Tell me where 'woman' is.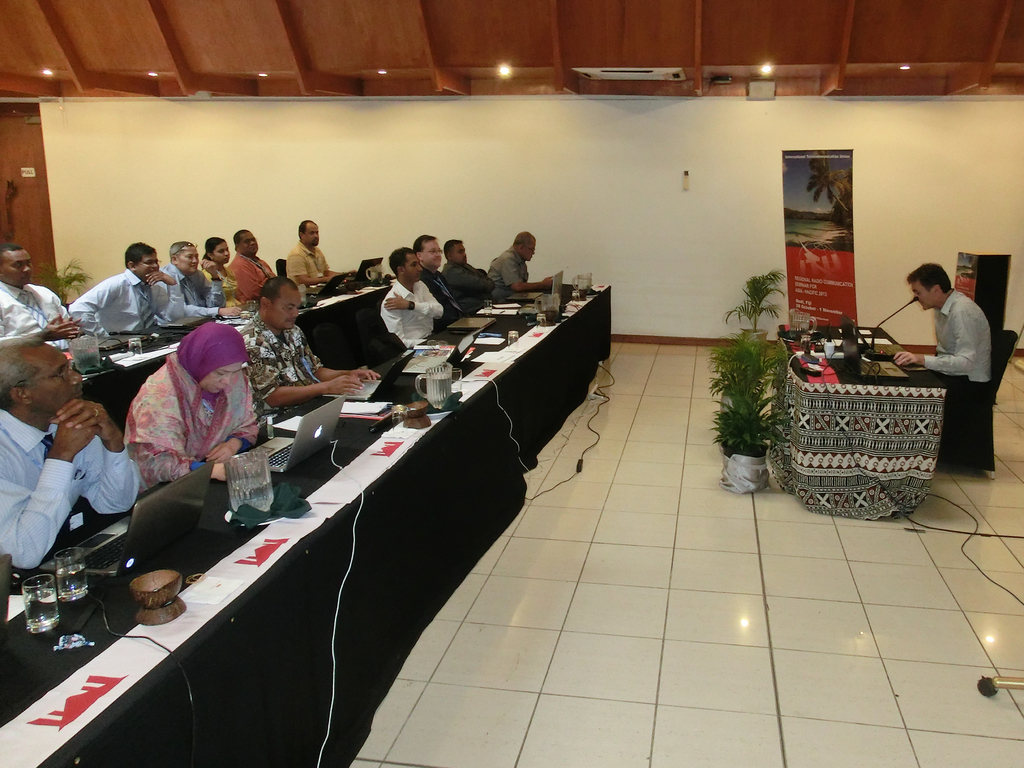
'woman' is at box=[122, 315, 265, 491].
